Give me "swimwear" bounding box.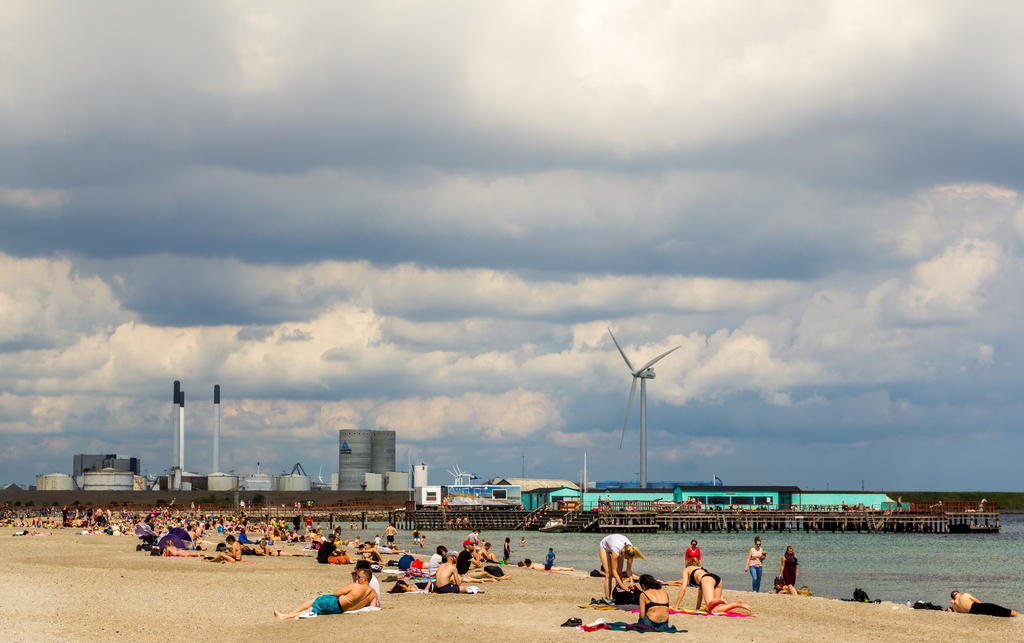
{"left": 689, "top": 567, "right": 723, "bottom": 589}.
